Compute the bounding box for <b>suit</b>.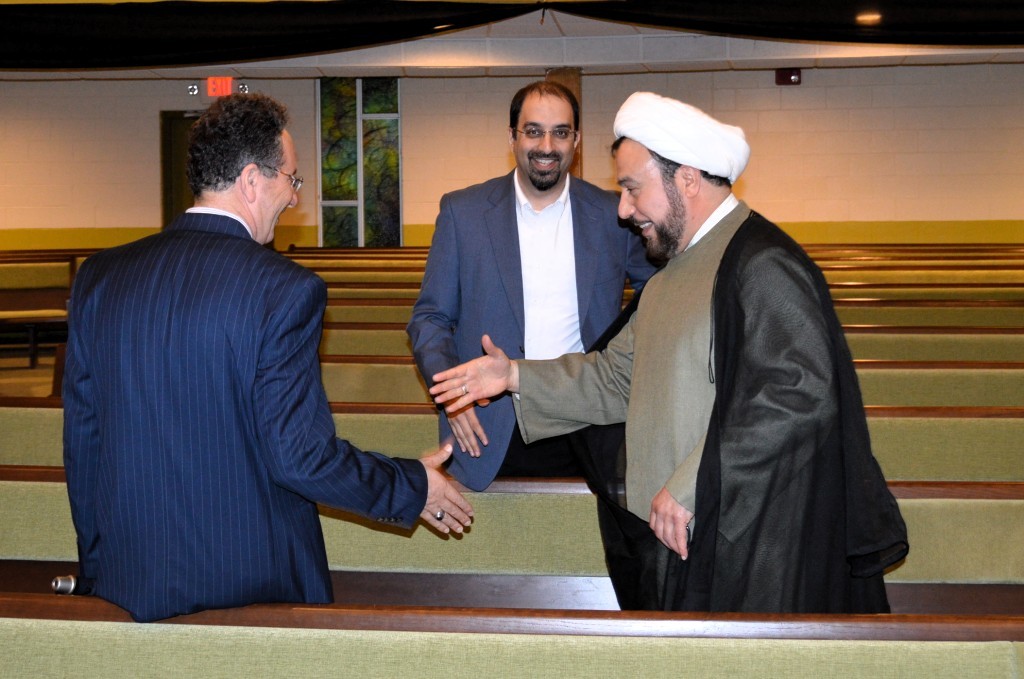
bbox=(63, 194, 430, 614).
